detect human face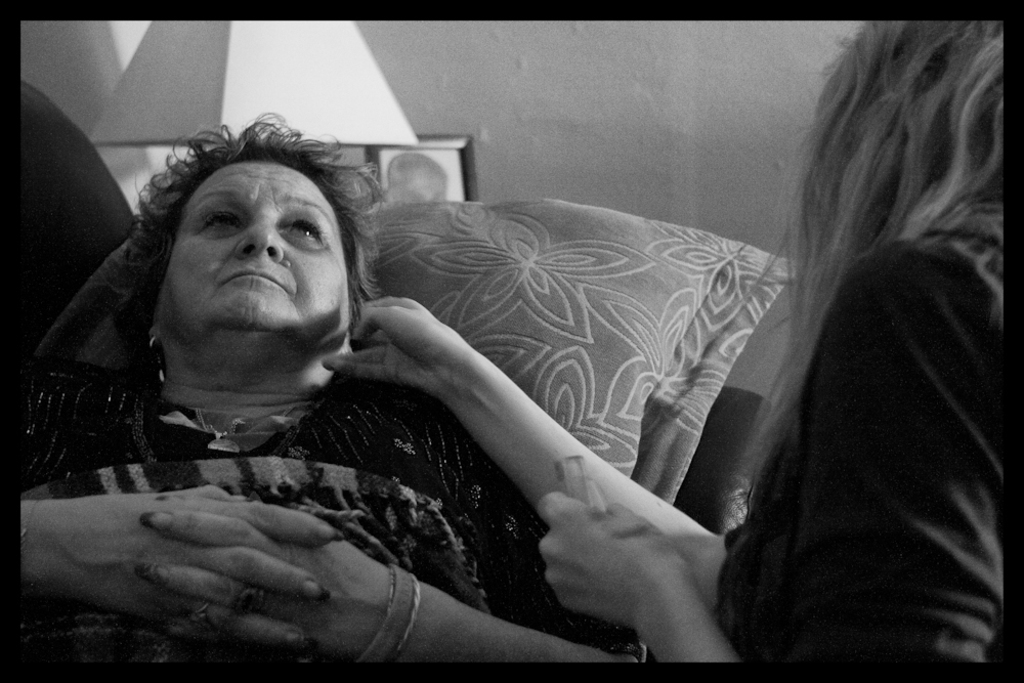
(157, 163, 347, 331)
